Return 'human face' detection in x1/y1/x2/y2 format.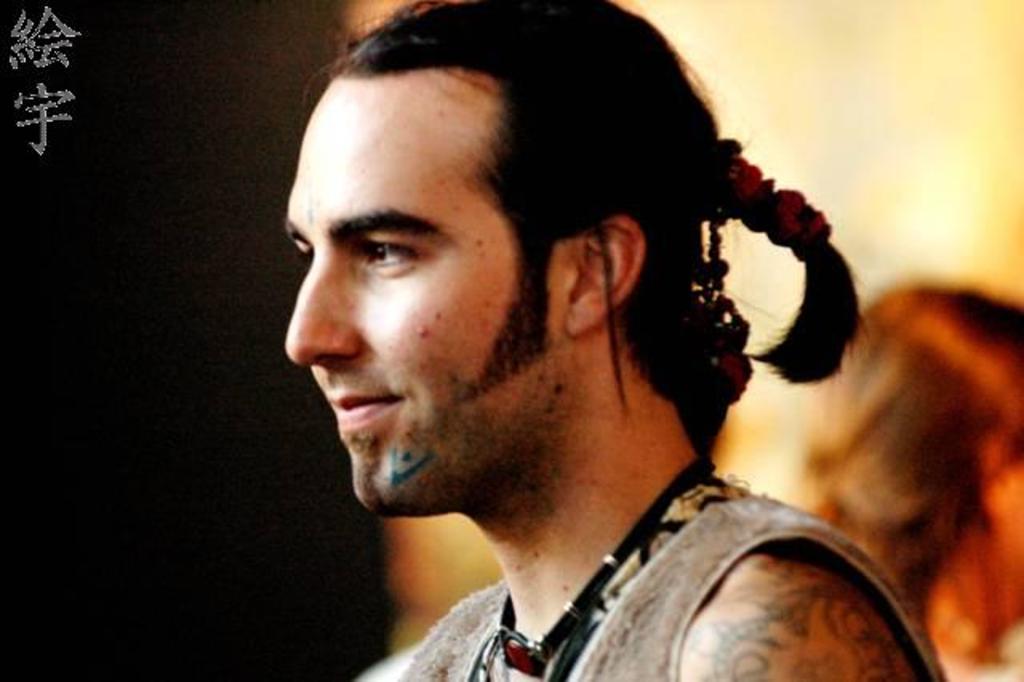
282/72/565/512.
